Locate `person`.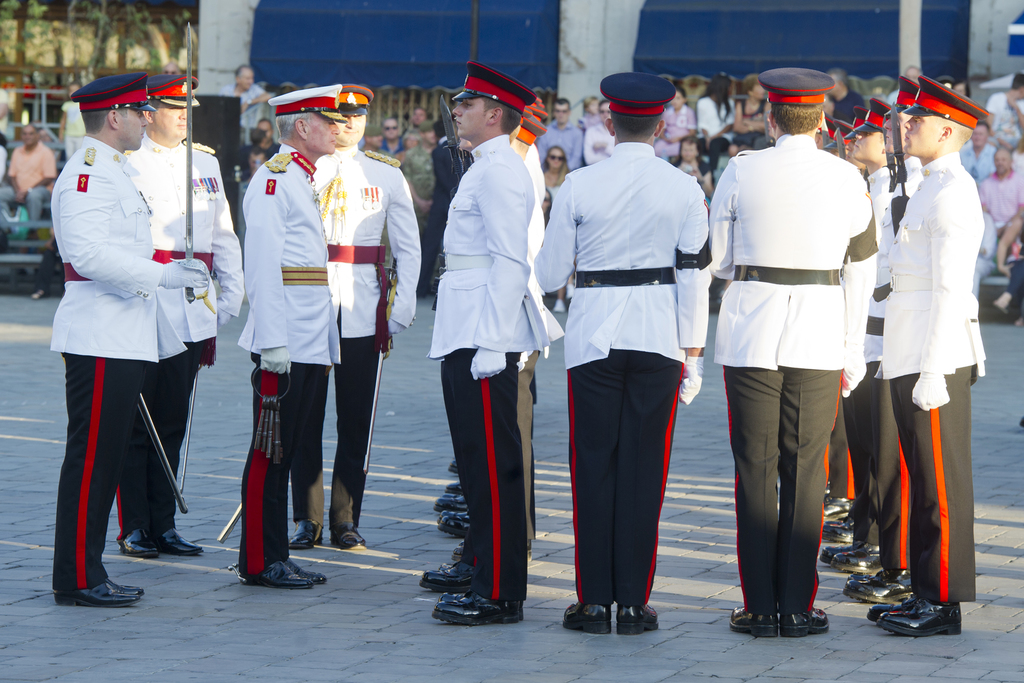
Bounding box: (x1=874, y1=72, x2=989, y2=636).
